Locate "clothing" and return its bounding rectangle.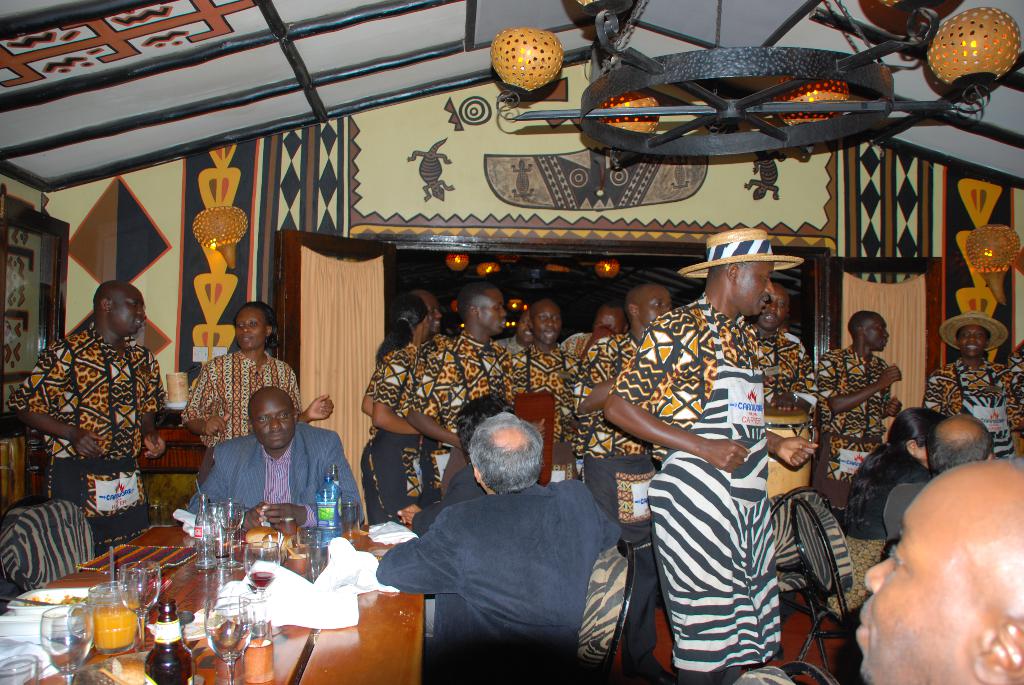
(378,494,616,684).
